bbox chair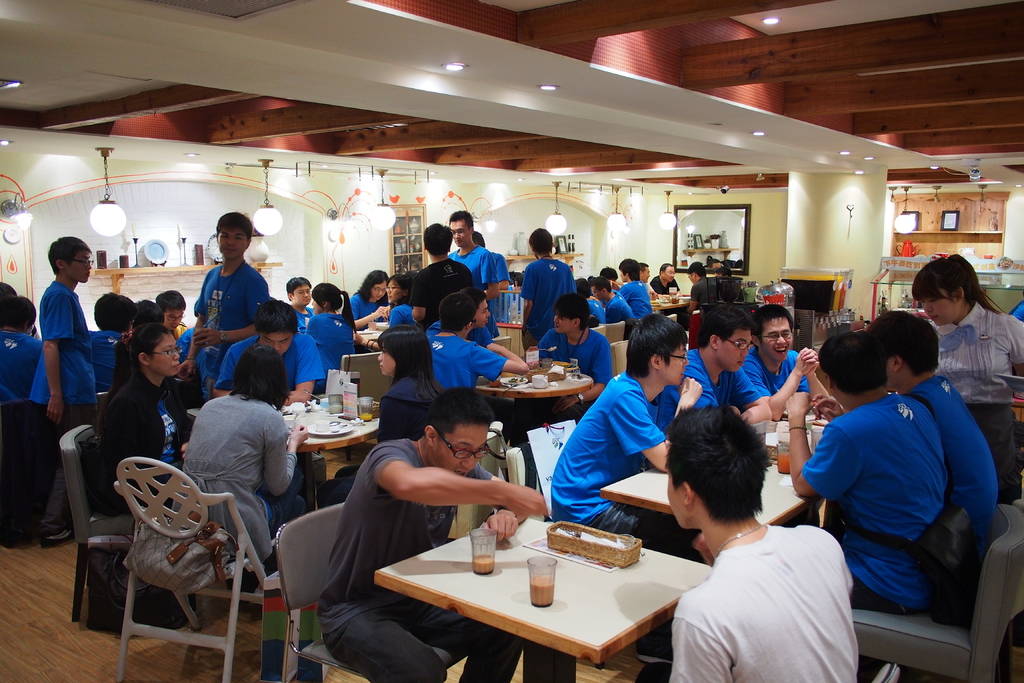
(x1=524, y1=415, x2=577, y2=522)
